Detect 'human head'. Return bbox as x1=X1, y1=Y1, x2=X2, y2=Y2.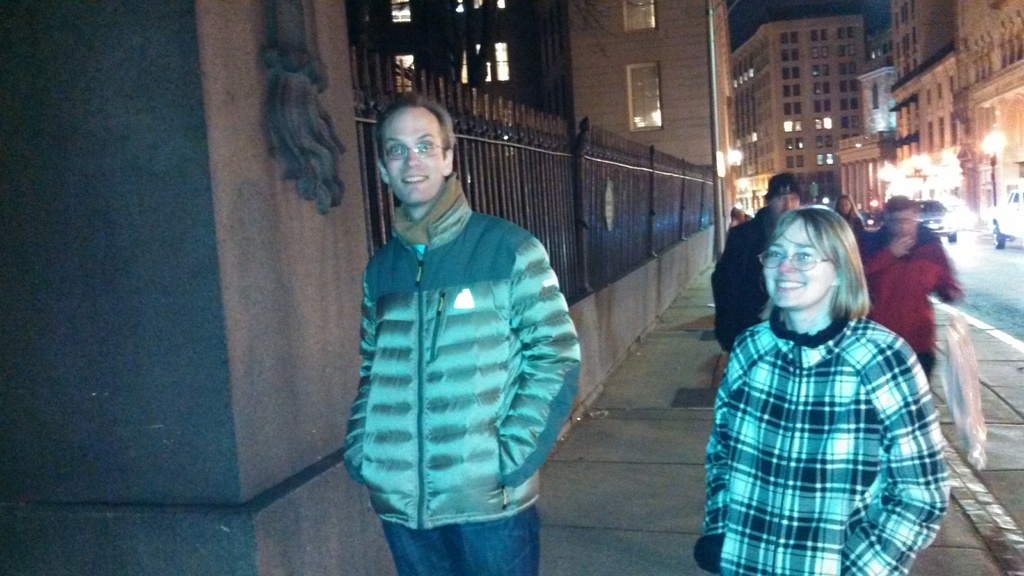
x1=759, y1=208, x2=858, y2=310.
